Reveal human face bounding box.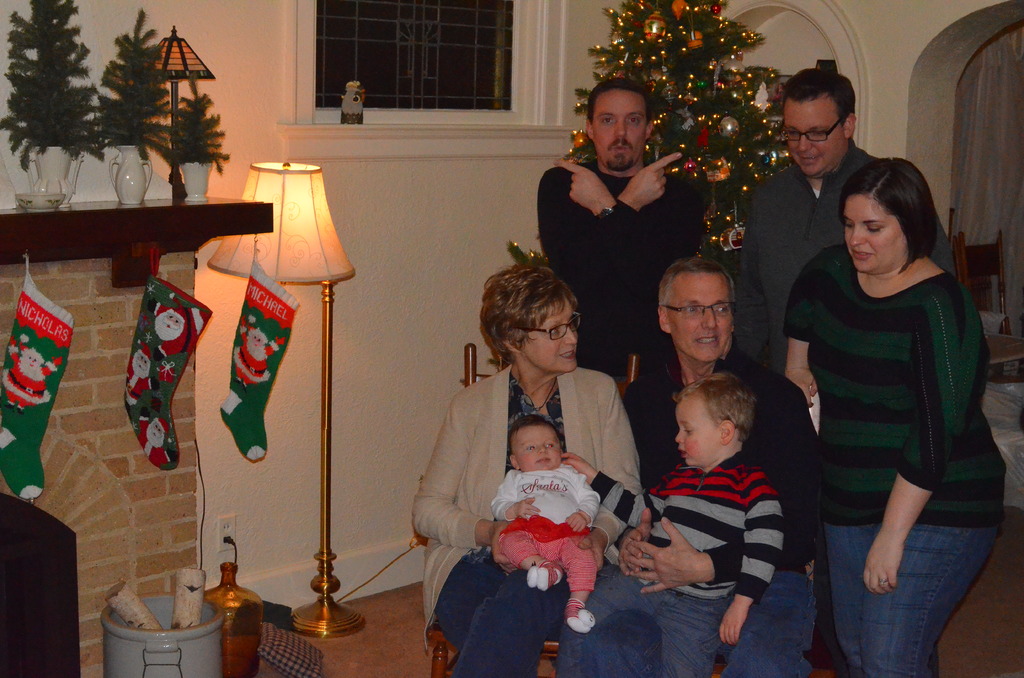
Revealed: left=671, top=277, right=729, bottom=357.
